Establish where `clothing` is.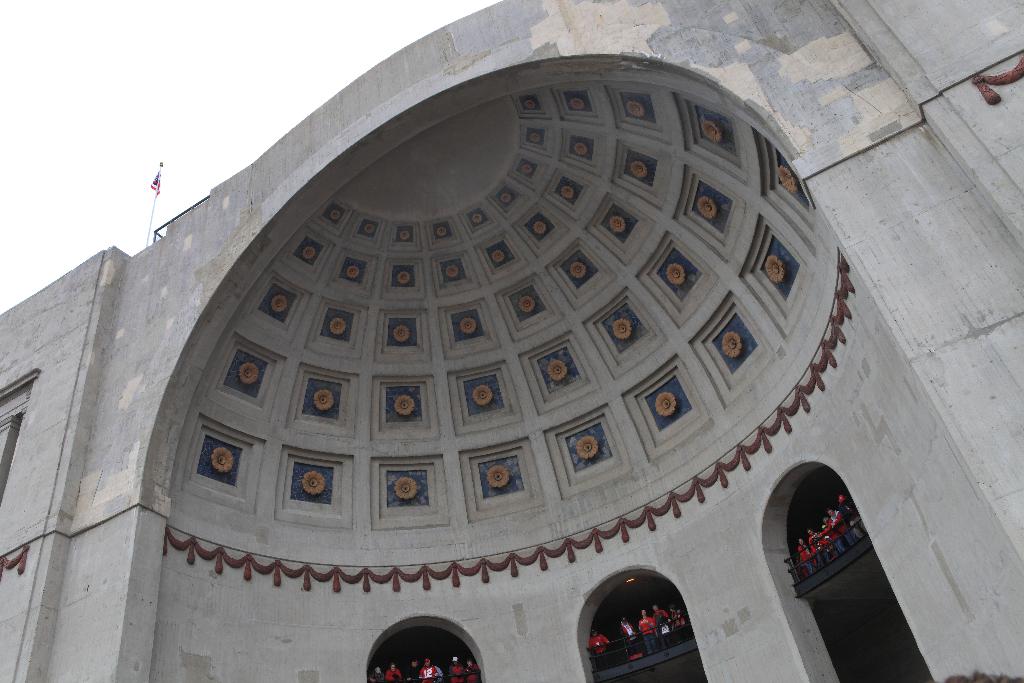
Established at 636,617,660,653.
